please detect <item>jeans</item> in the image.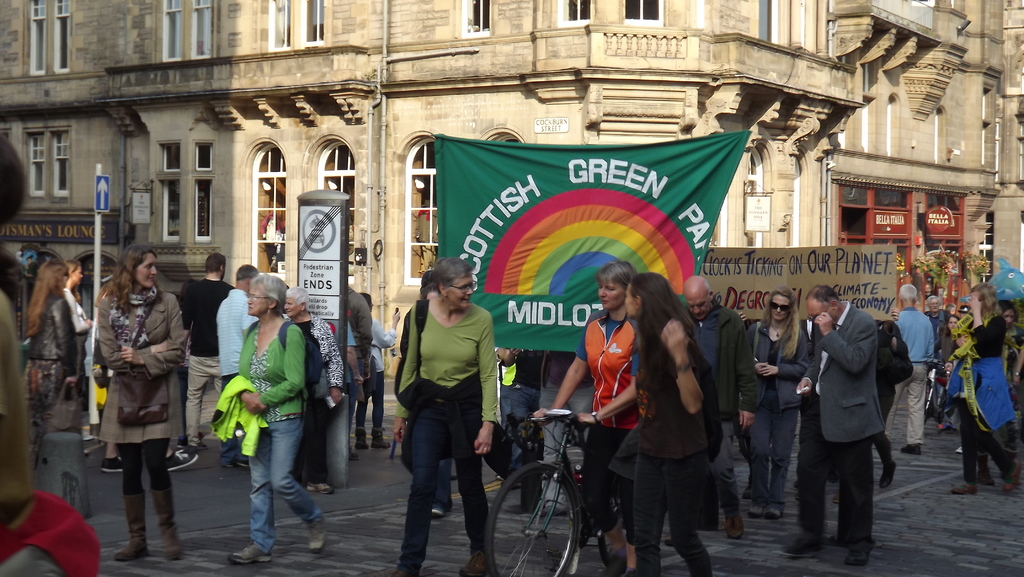
BBox(496, 380, 538, 432).
